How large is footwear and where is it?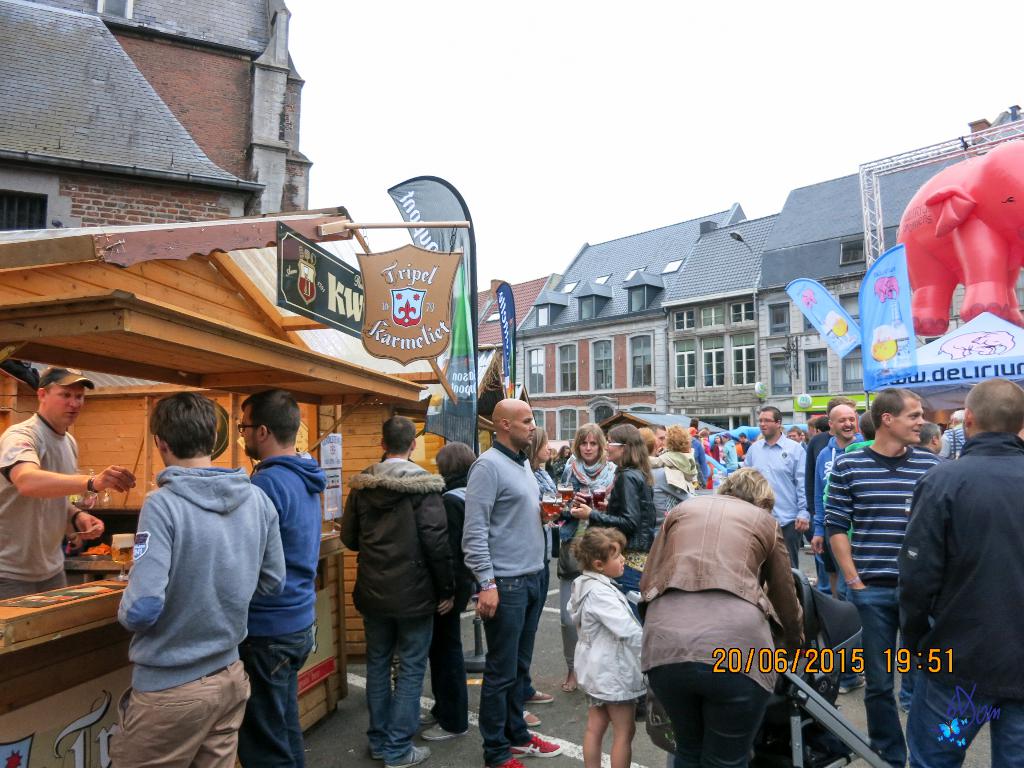
Bounding box: 420/710/435/728.
